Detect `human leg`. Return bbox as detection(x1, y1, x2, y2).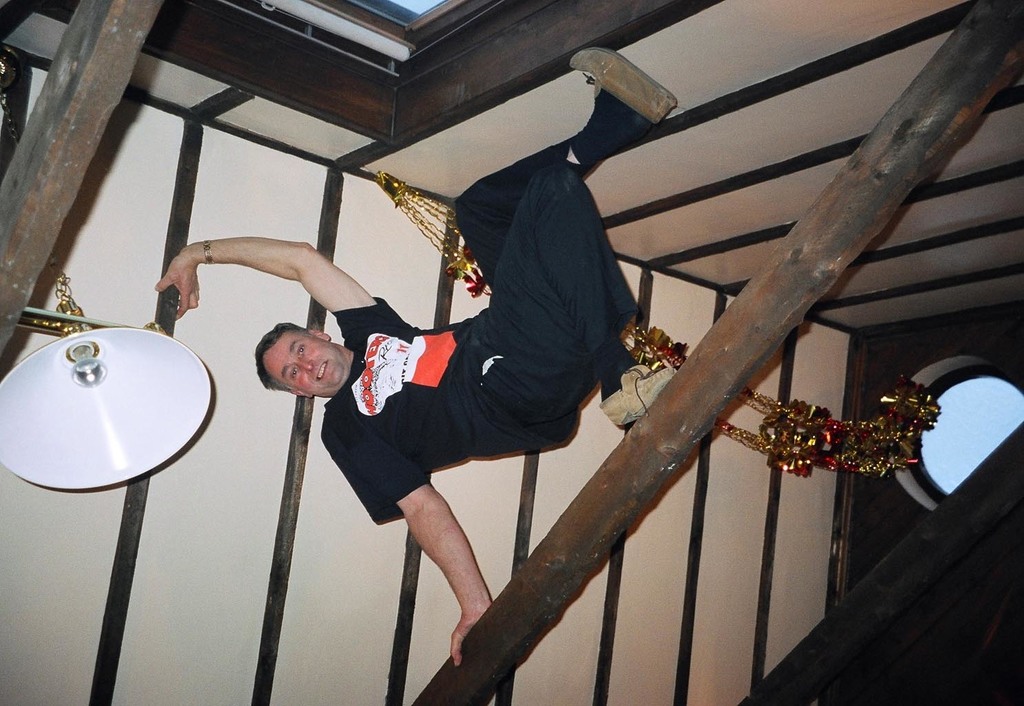
detection(483, 157, 678, 432).
